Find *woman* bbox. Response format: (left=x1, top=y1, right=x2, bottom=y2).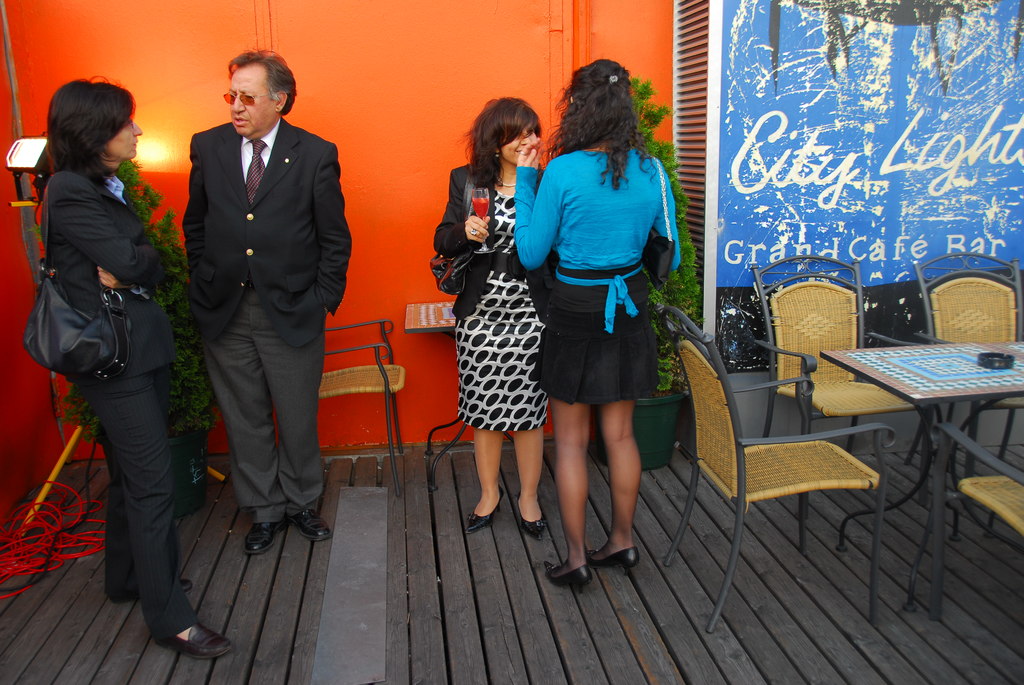
(left=509, top=59, right=682, bottom=591).
